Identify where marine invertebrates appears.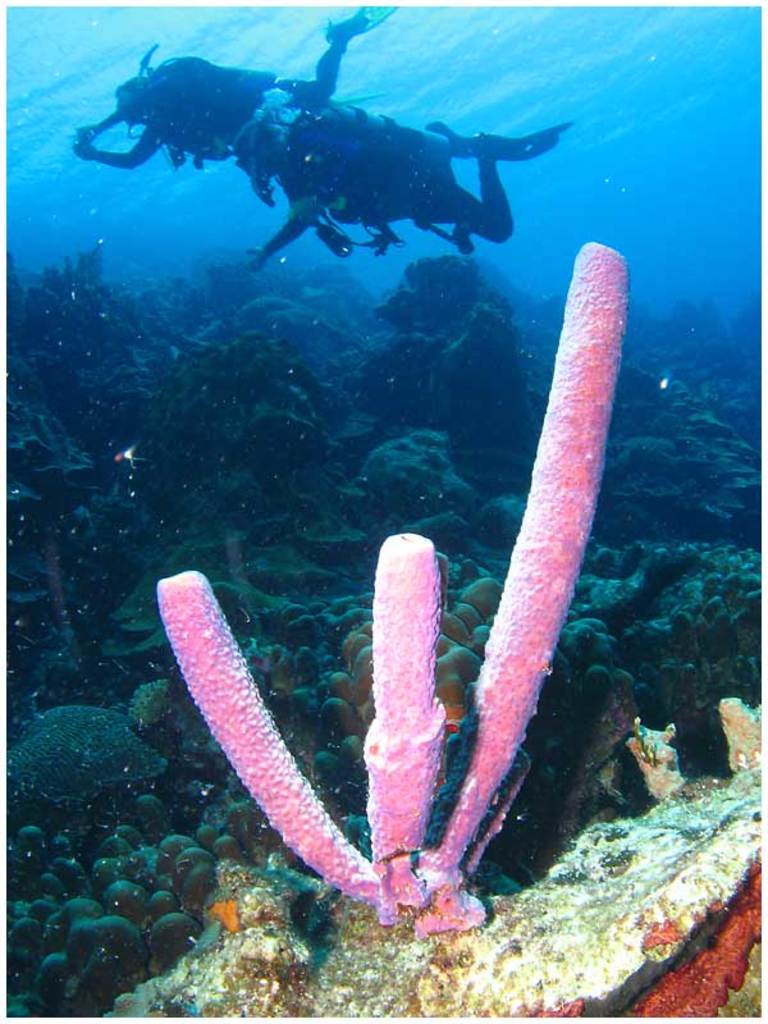
Appears at 134,279,672,922.
